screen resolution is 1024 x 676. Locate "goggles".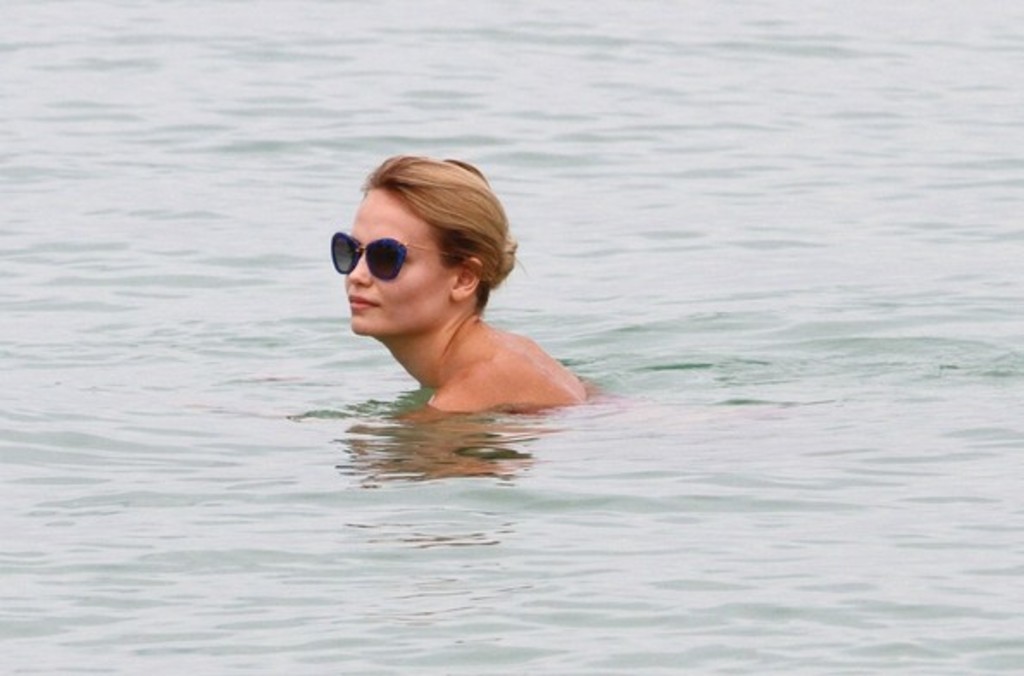
326,224,431,281.
